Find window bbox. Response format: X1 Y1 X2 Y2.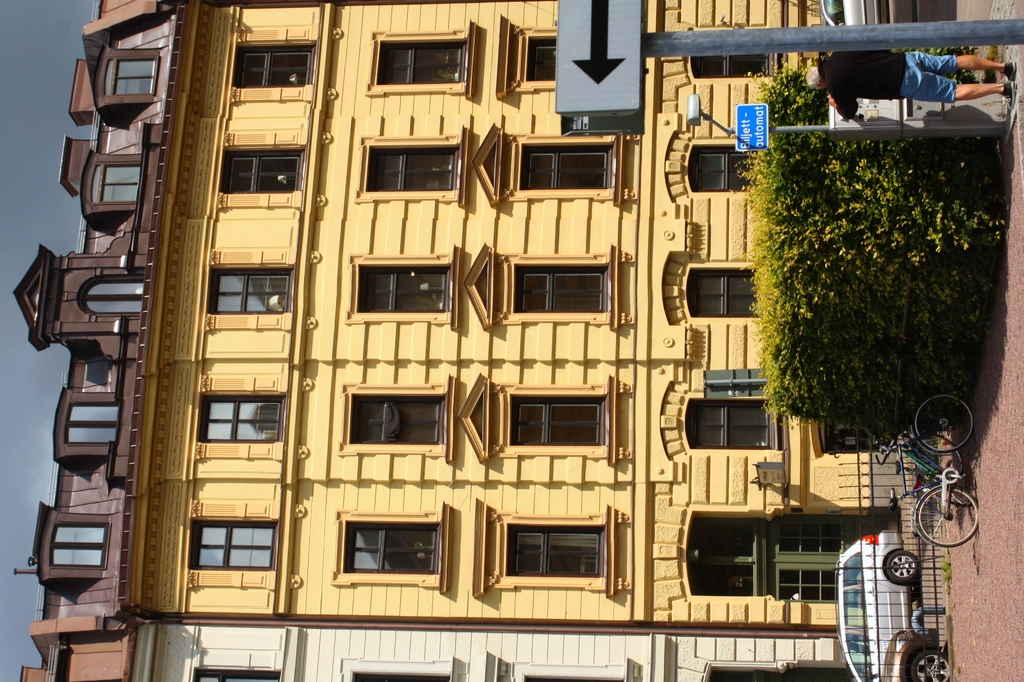
350 398 435 444.
